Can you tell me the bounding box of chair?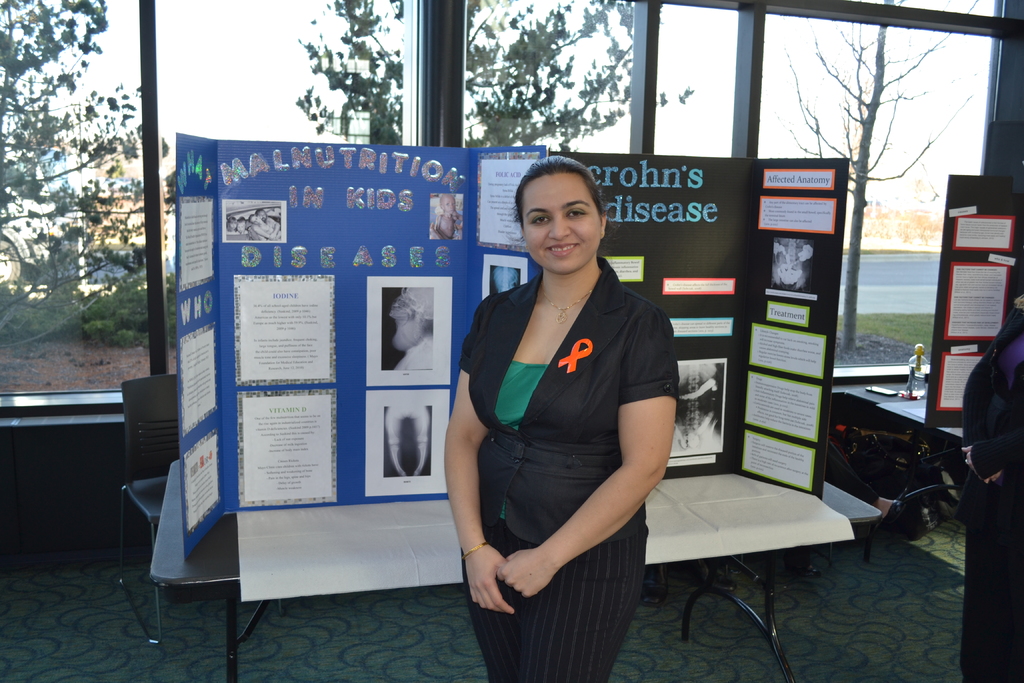
x1=114, y1=371, x2=275, y2=651.
